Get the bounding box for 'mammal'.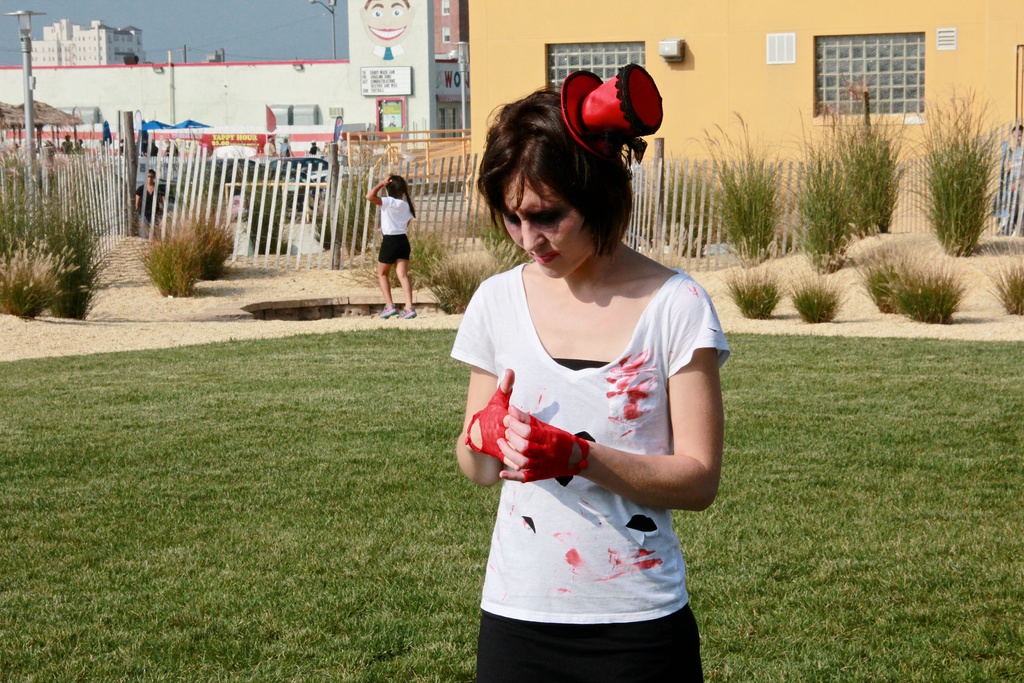
(309, 142, 317, 157).
